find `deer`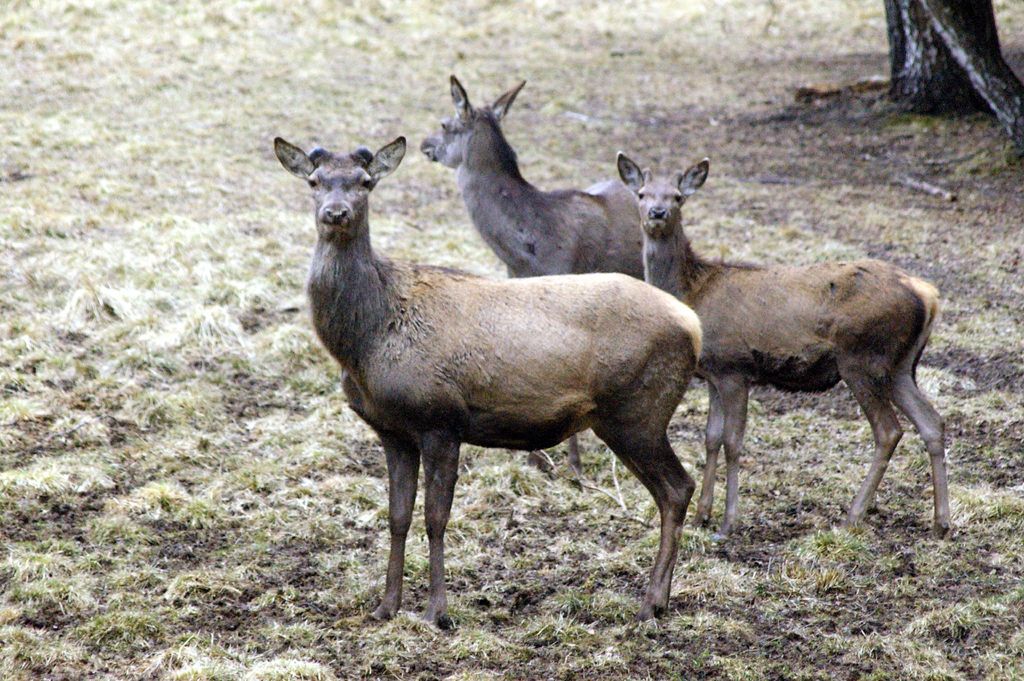
rect(418, 71, 646, 283)
